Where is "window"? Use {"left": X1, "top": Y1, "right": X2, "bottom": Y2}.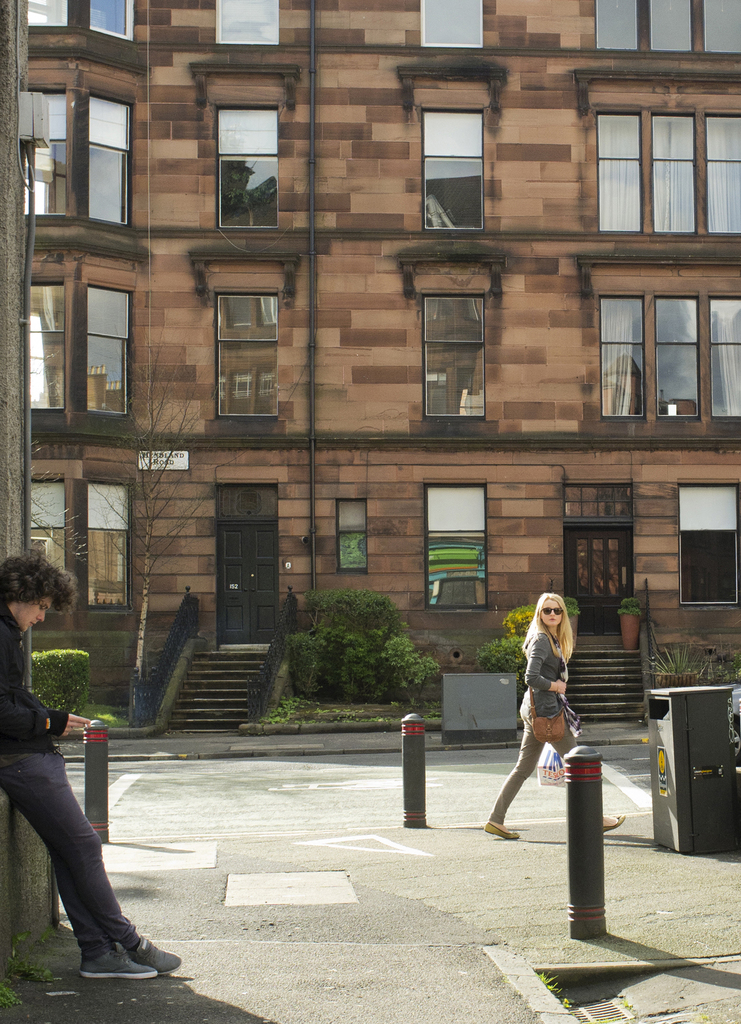
{"left": 598, "top": 108, "right": 740, "bottom": 237}.
